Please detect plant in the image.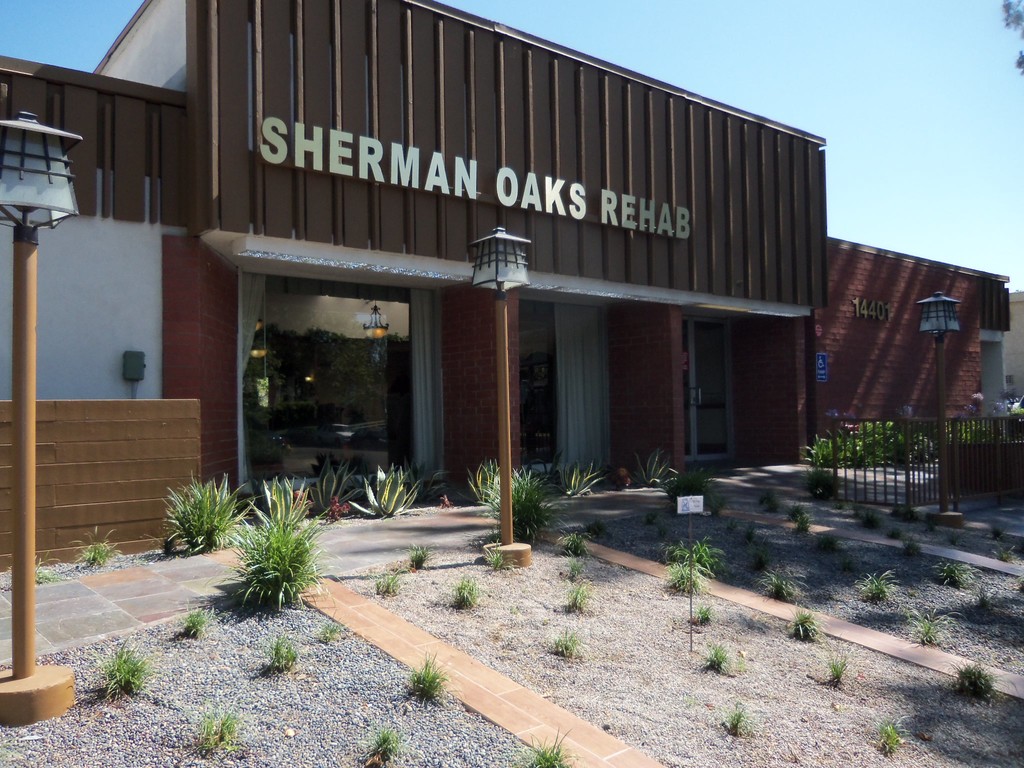
x1=559, y1=525, x2=591, y2=556.
